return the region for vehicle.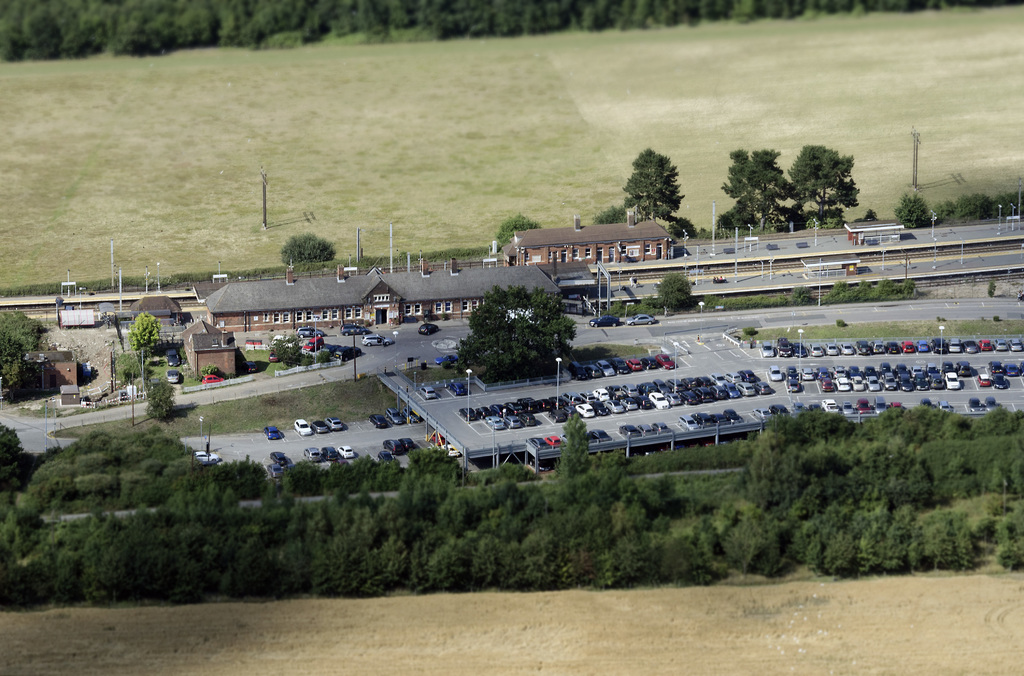
pyautogui.locateOnScreen(904, 339, 918, 353).
